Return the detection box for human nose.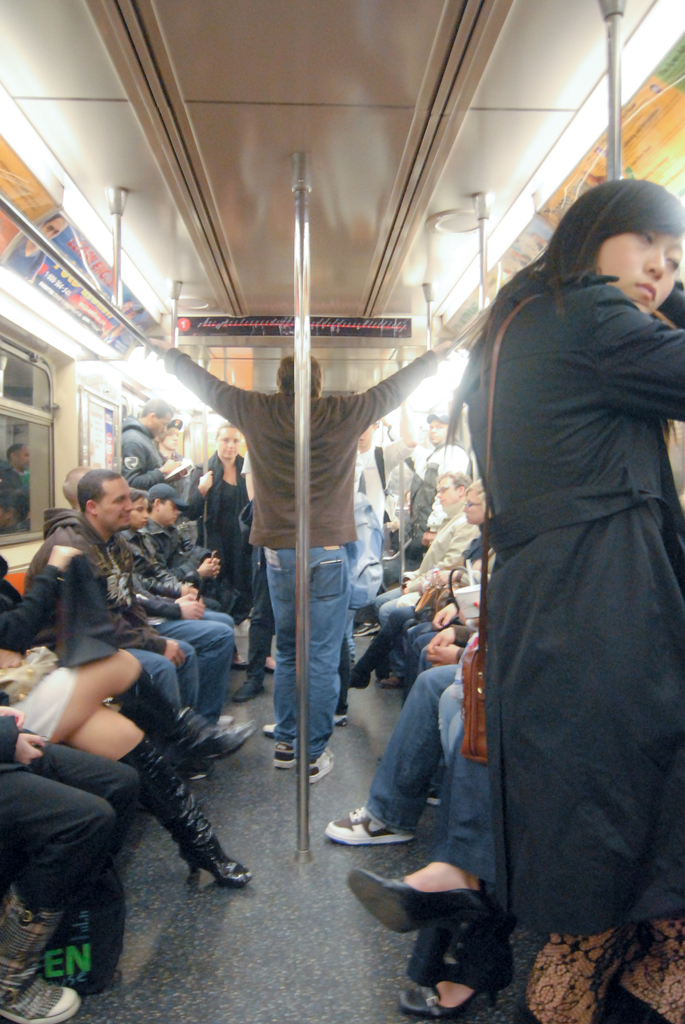
{"left": 225, "top": 438, "right": 235, "bottom": 447}.
